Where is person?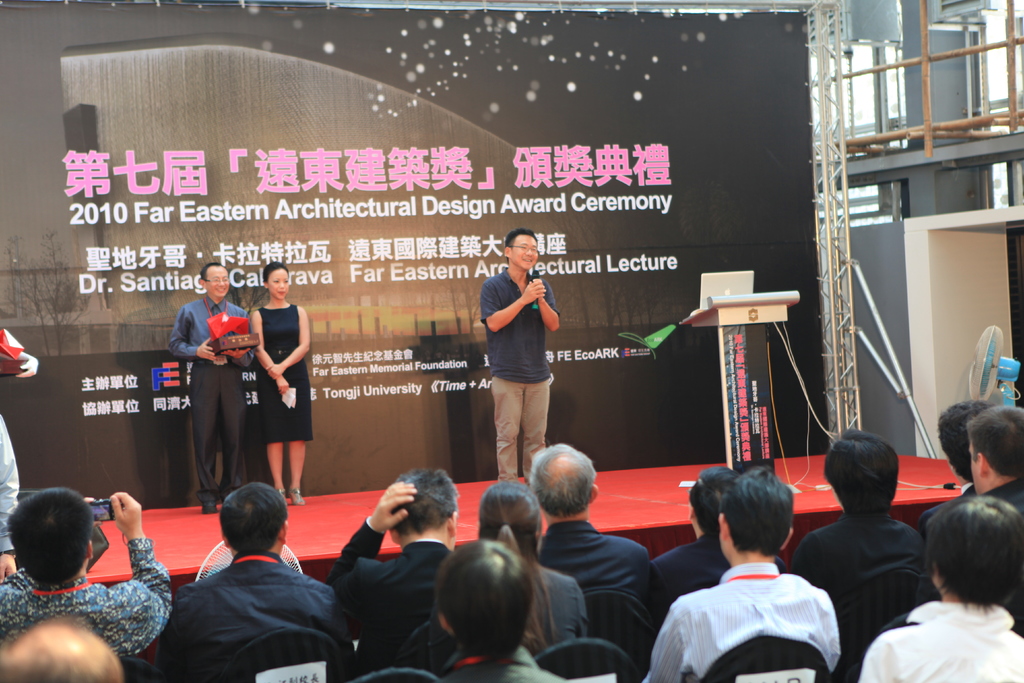
box=[168, 259, 255, 516].
